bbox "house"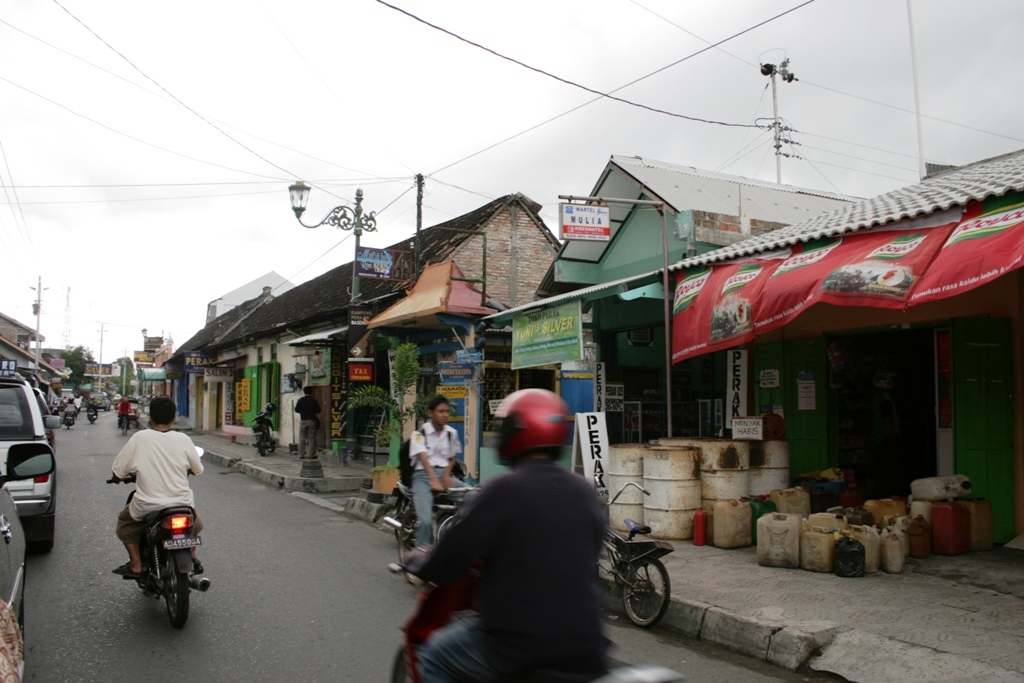
box(472, 141, 1023, 556)
